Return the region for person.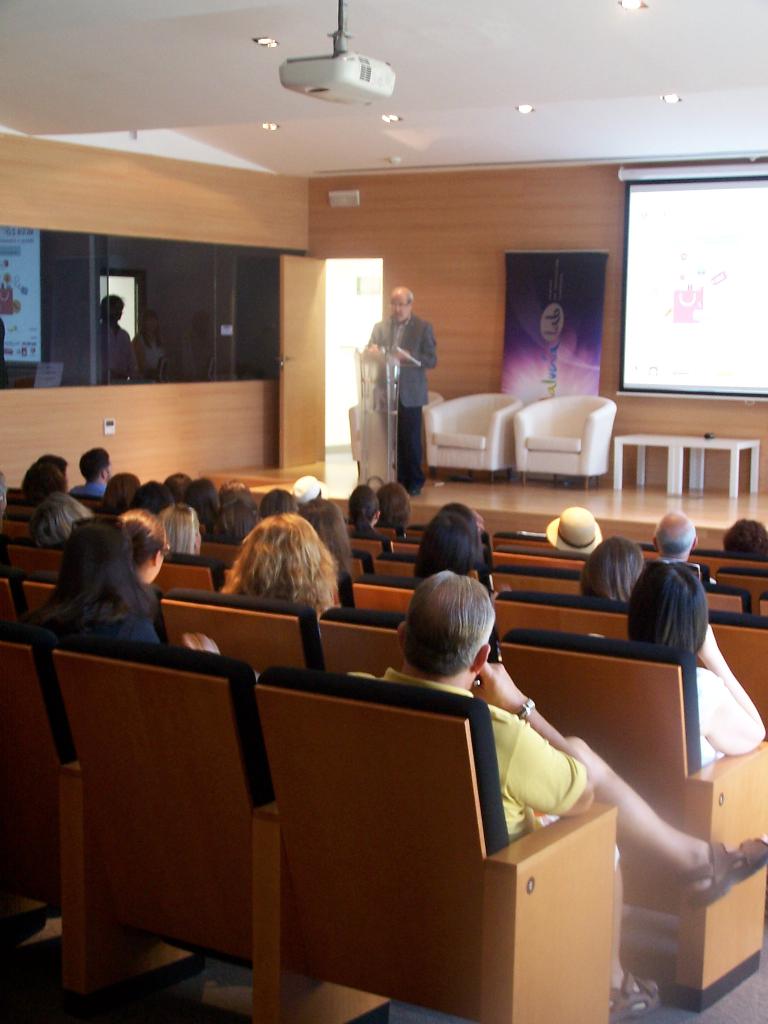
select_region(356, 266, 446, 494).
